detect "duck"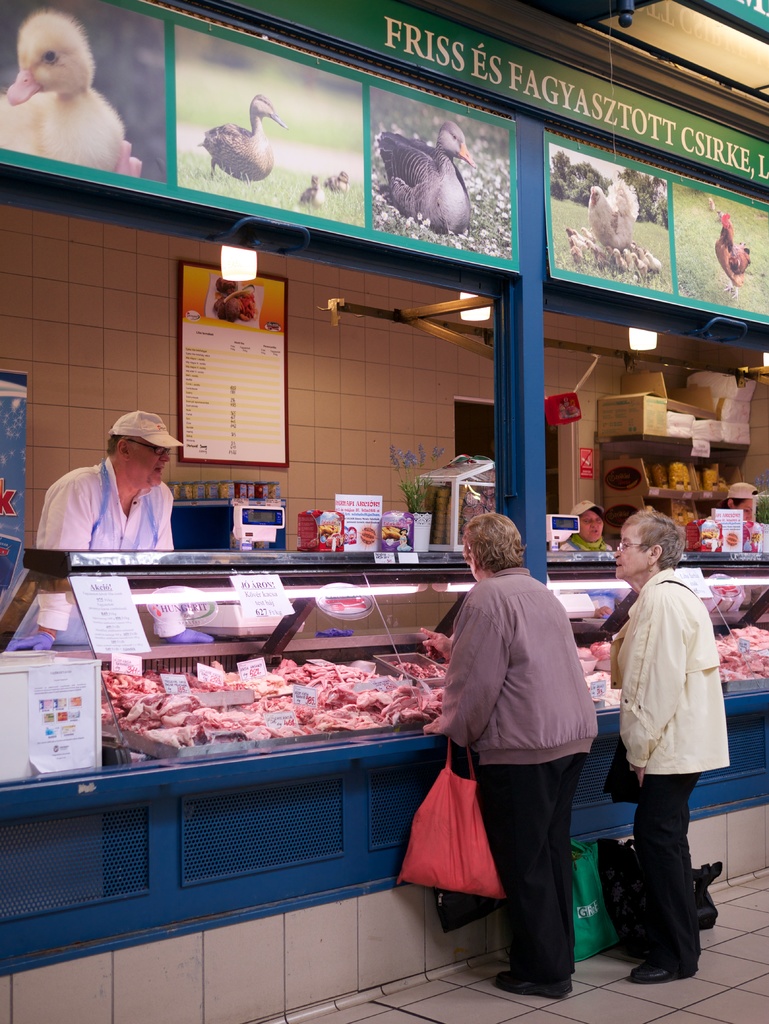
3 8 143 166
